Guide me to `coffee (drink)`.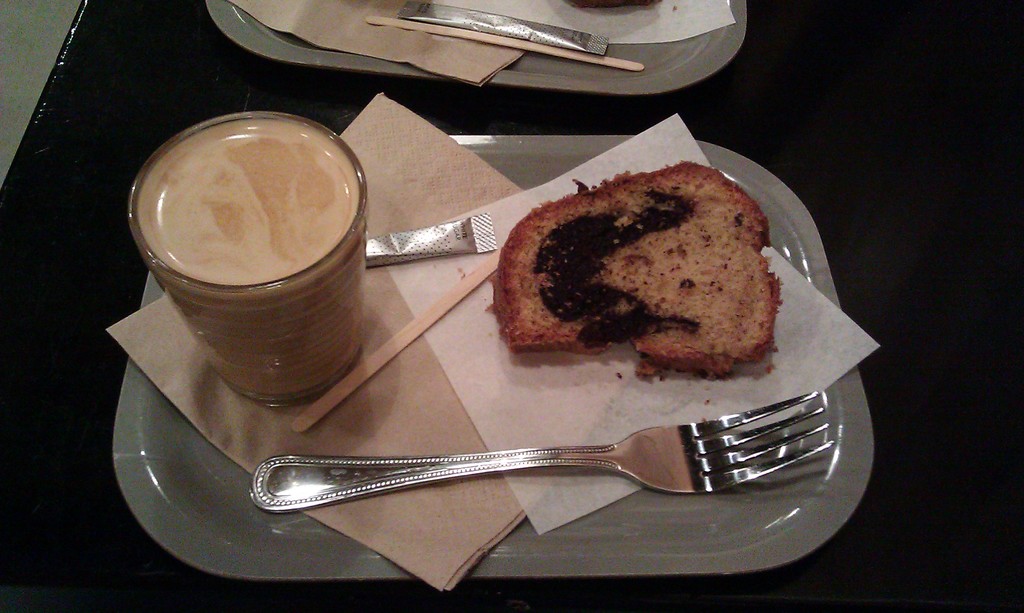
Guidance: BBox(126, 123, 380, 405).
